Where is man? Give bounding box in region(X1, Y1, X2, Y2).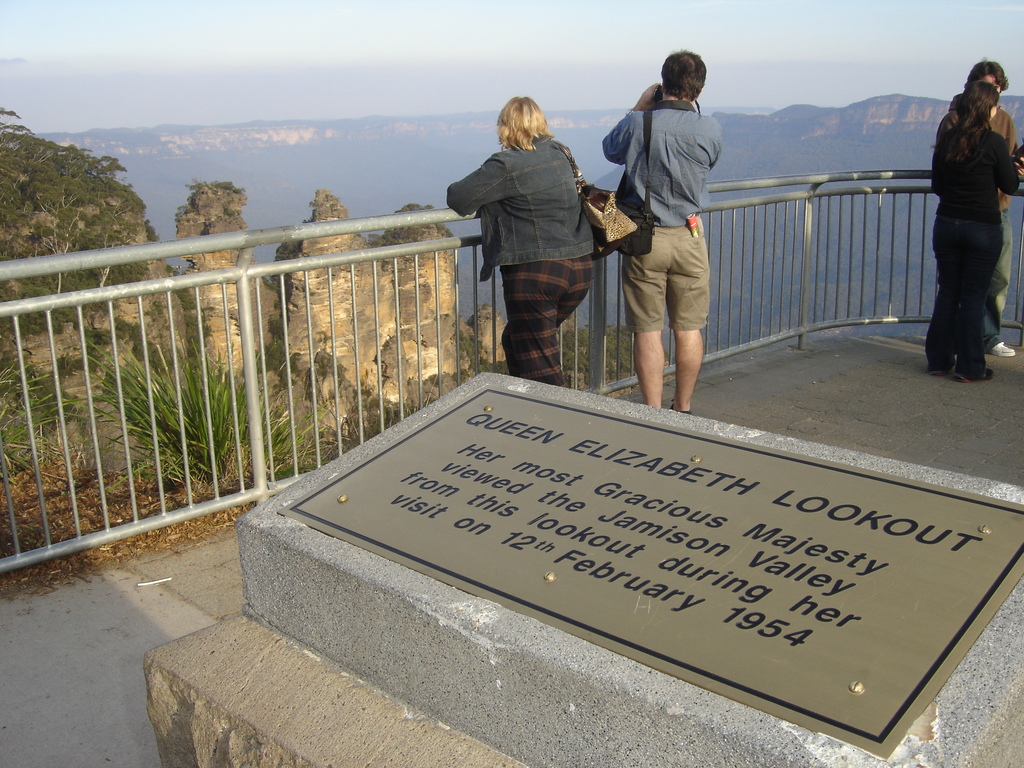
region(619, 80, 724, 402).
